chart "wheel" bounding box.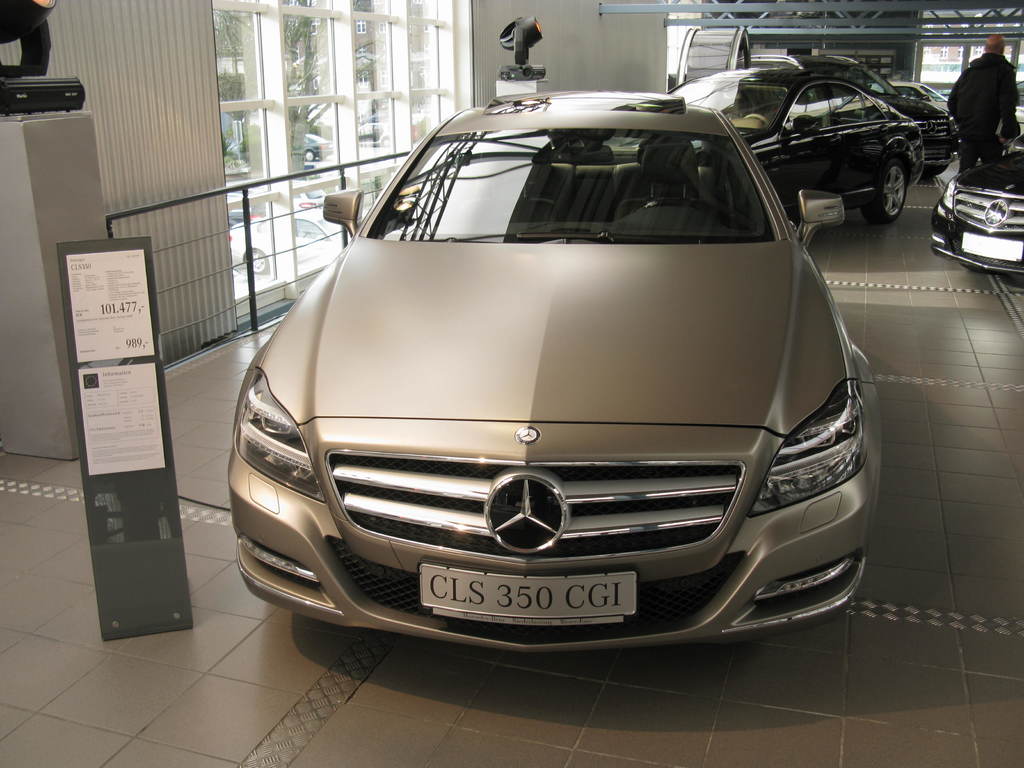
Charted: bbox=[252, 250, 266, 274].
